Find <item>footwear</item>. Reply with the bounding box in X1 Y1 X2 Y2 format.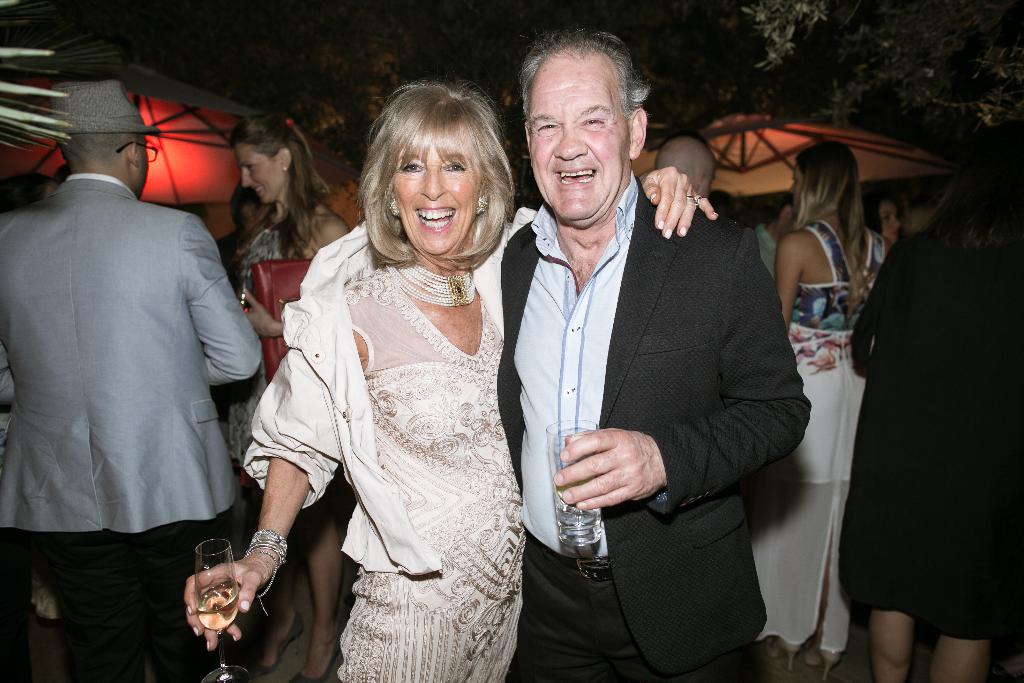
290 636 340 682.
